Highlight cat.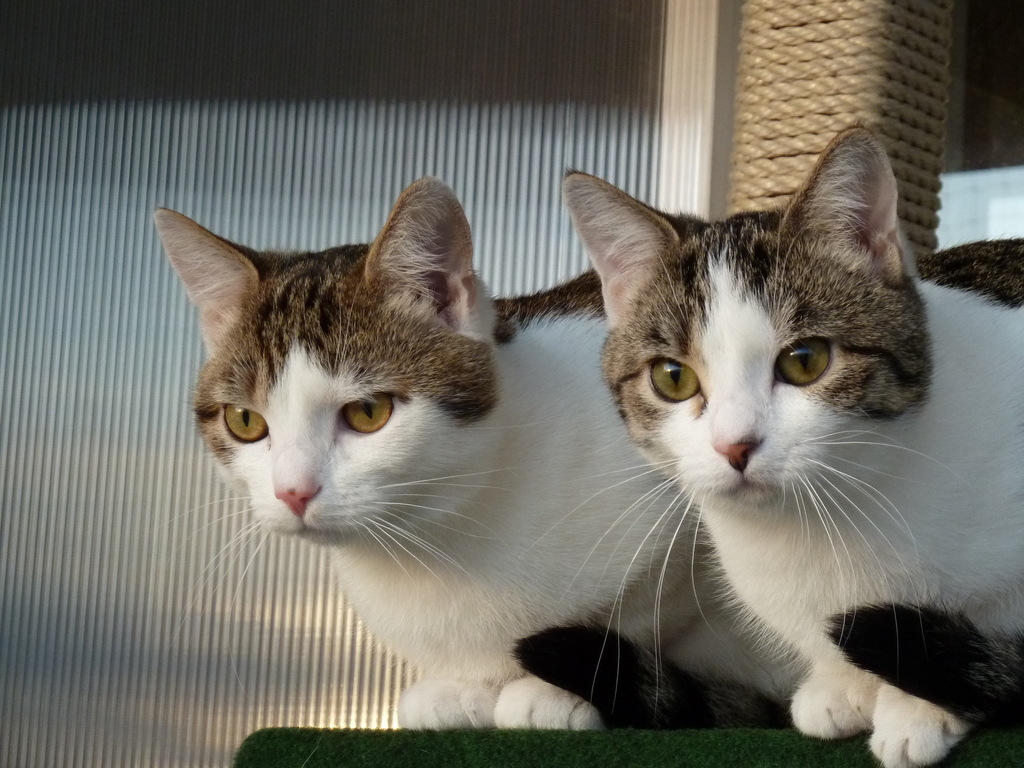
Highlighted region: (523, 120, 1023, 767).
